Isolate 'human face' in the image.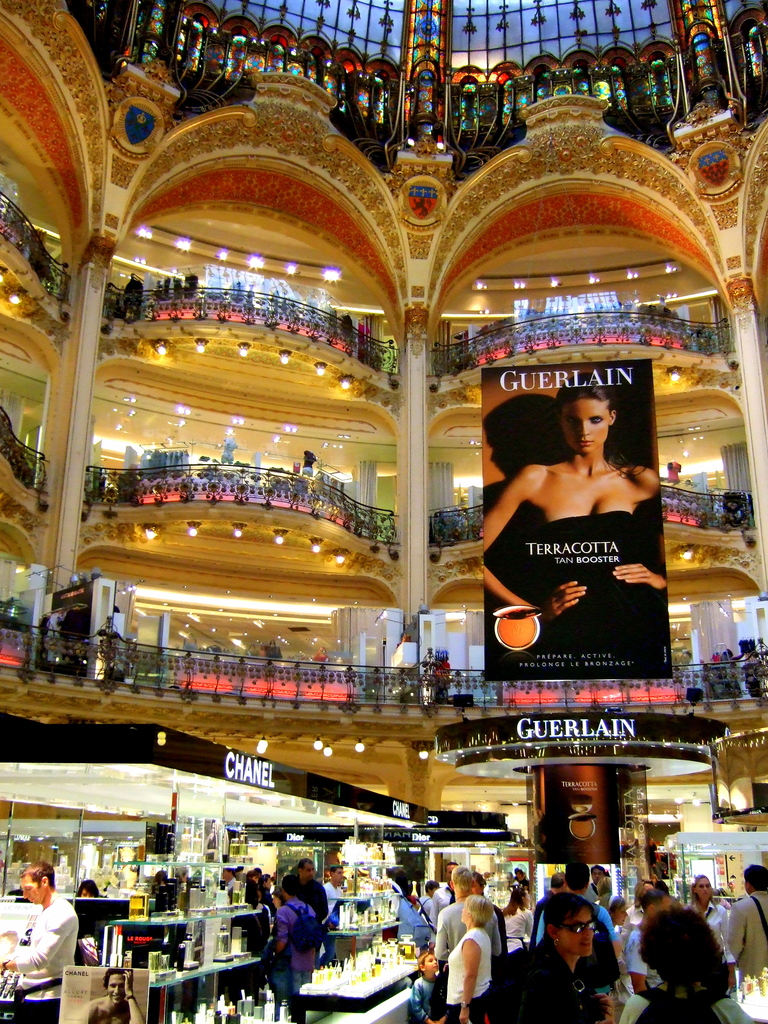
Isolated region: x1=20 y1=869 x2=45 y2=900.
